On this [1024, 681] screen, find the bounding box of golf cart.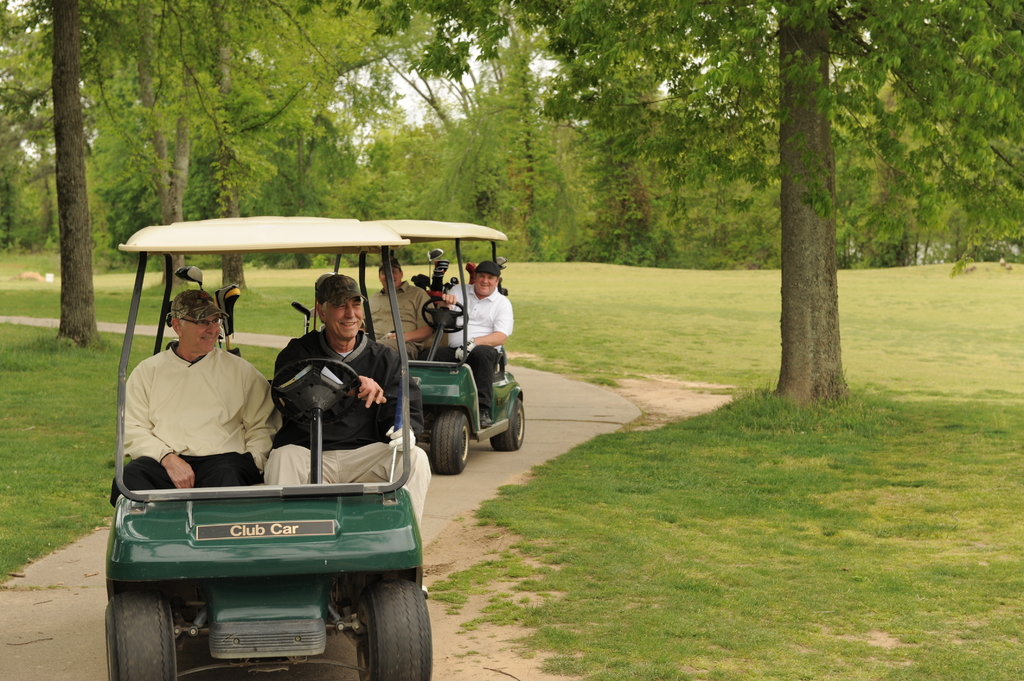
Bounding box: 102/216/433/680.
